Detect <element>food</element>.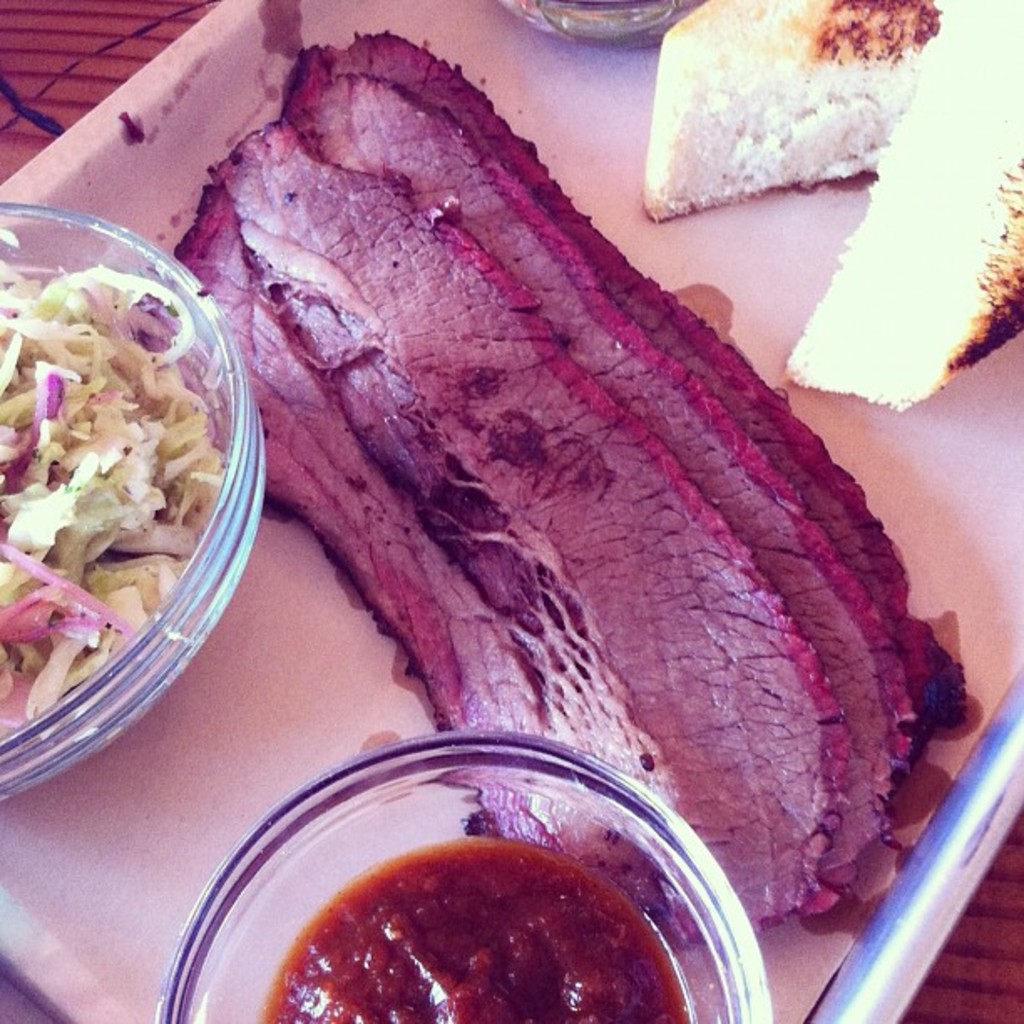
Detected at l=786, t=0, r=1022, b=415.
